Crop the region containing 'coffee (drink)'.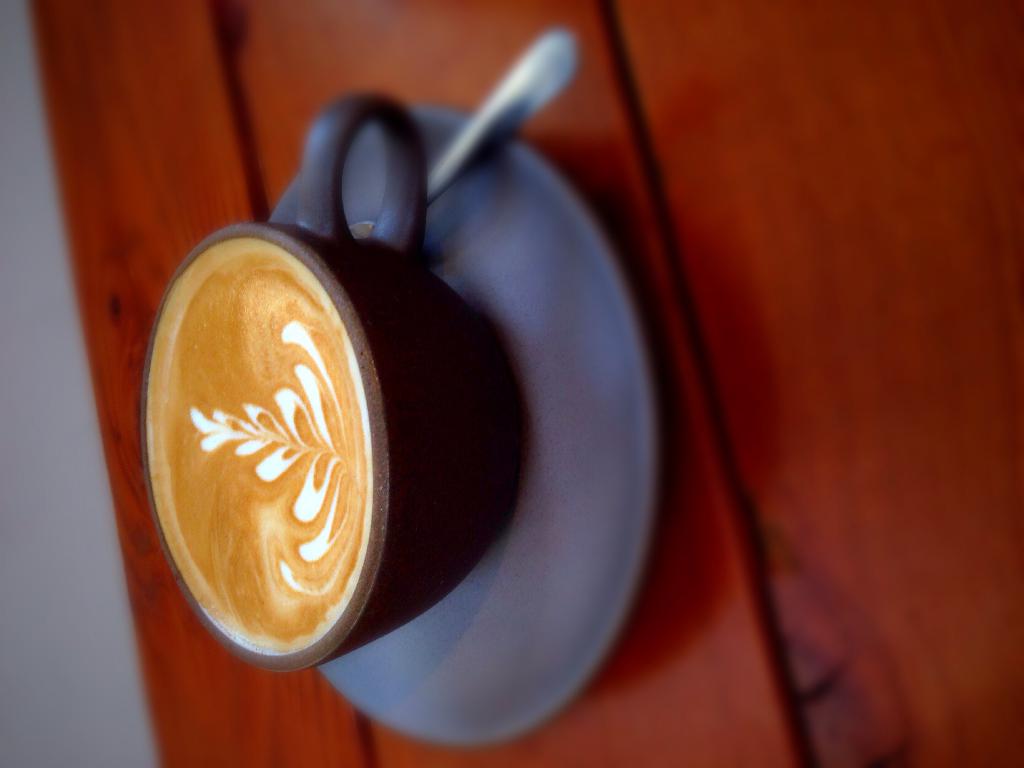
Crop region: (left=124, top=196, right=443, bottom=673).
